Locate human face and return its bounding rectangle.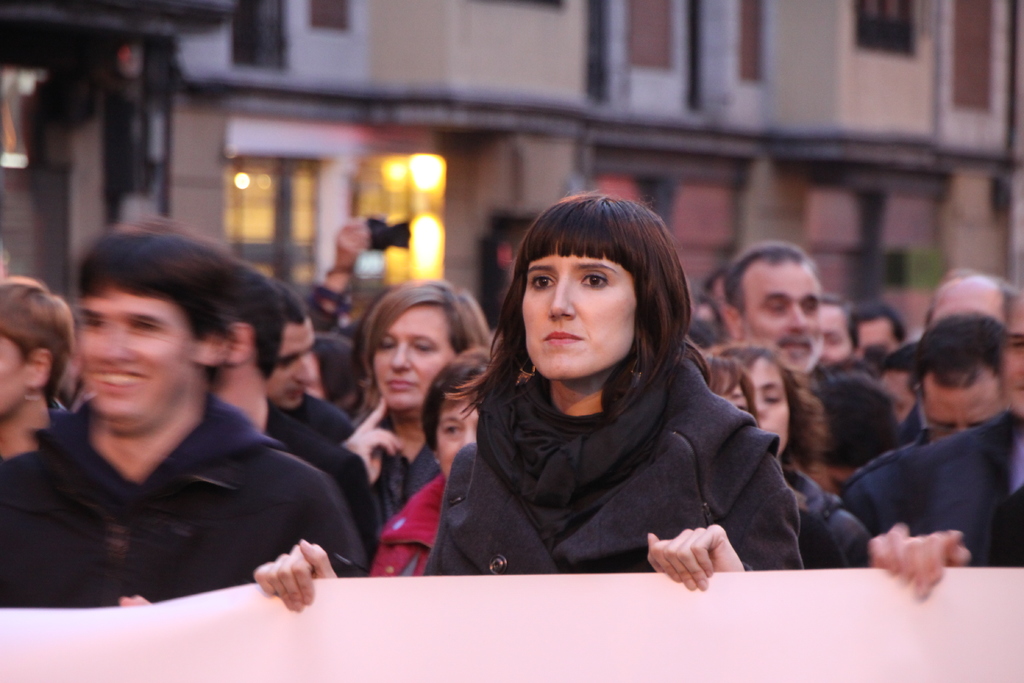
box(879, 370, 915, 422).
